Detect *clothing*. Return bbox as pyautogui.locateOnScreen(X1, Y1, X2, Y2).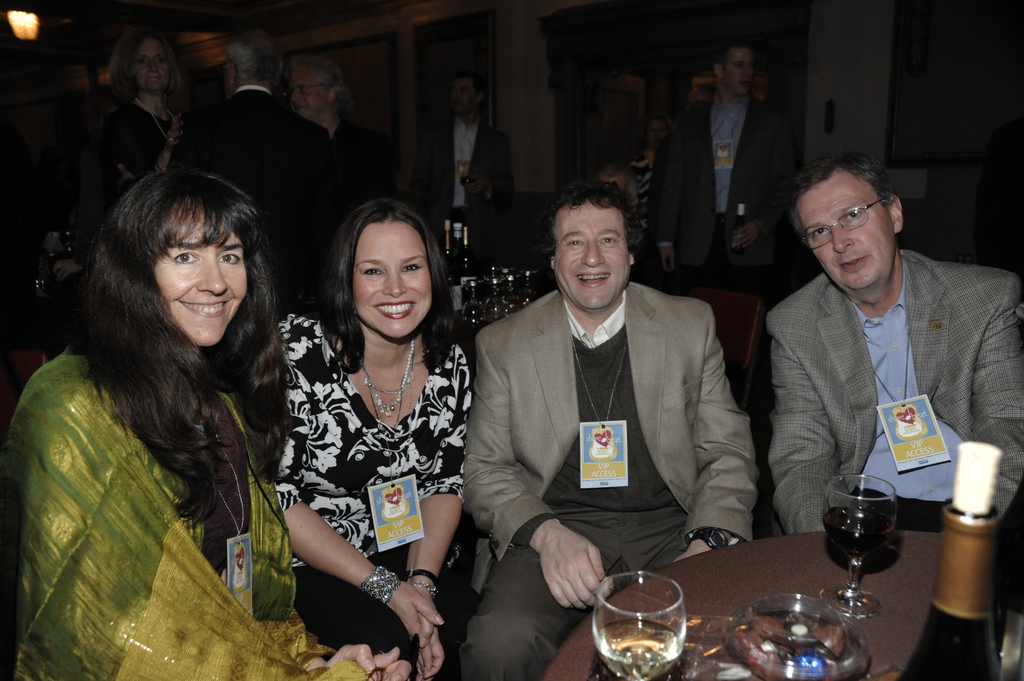
pyautogui.locateOnScreen(659, 100, 796, 289).
